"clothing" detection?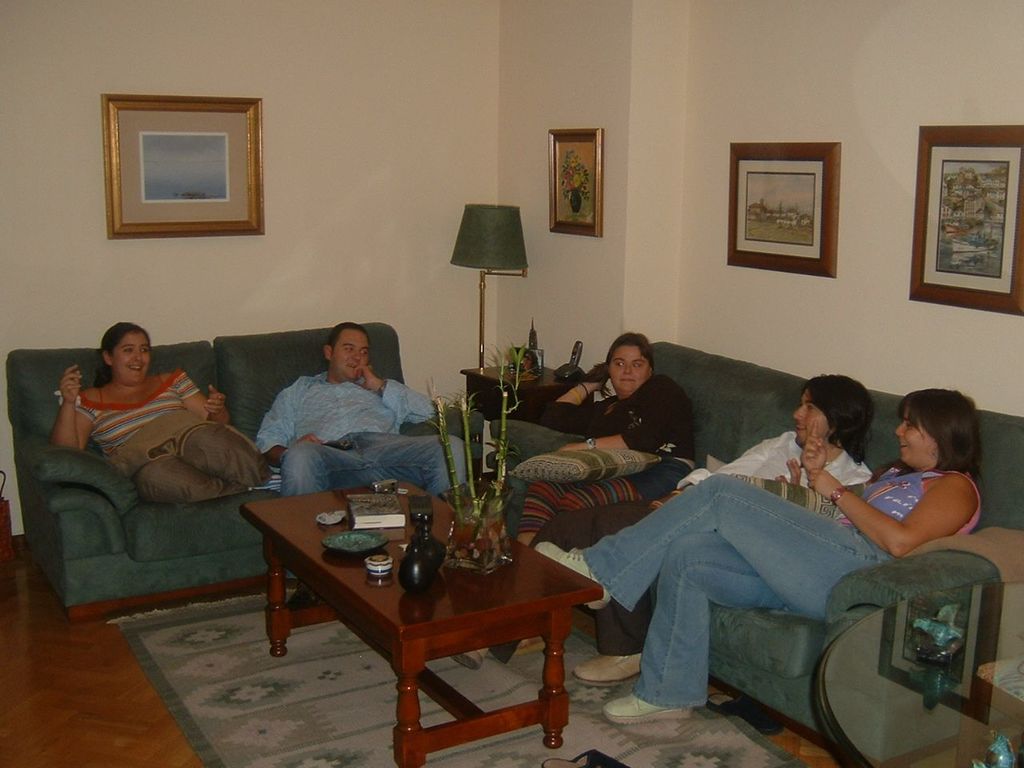
rect(73, 370, 273, 502)
